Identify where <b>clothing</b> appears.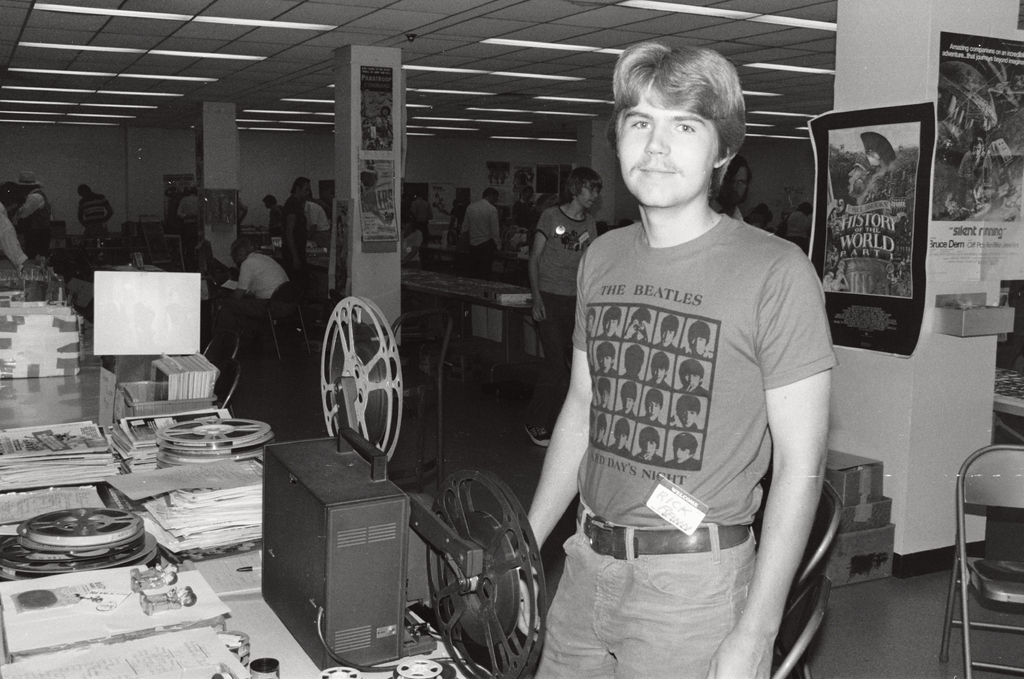
Appears at (0,201,25,276).
